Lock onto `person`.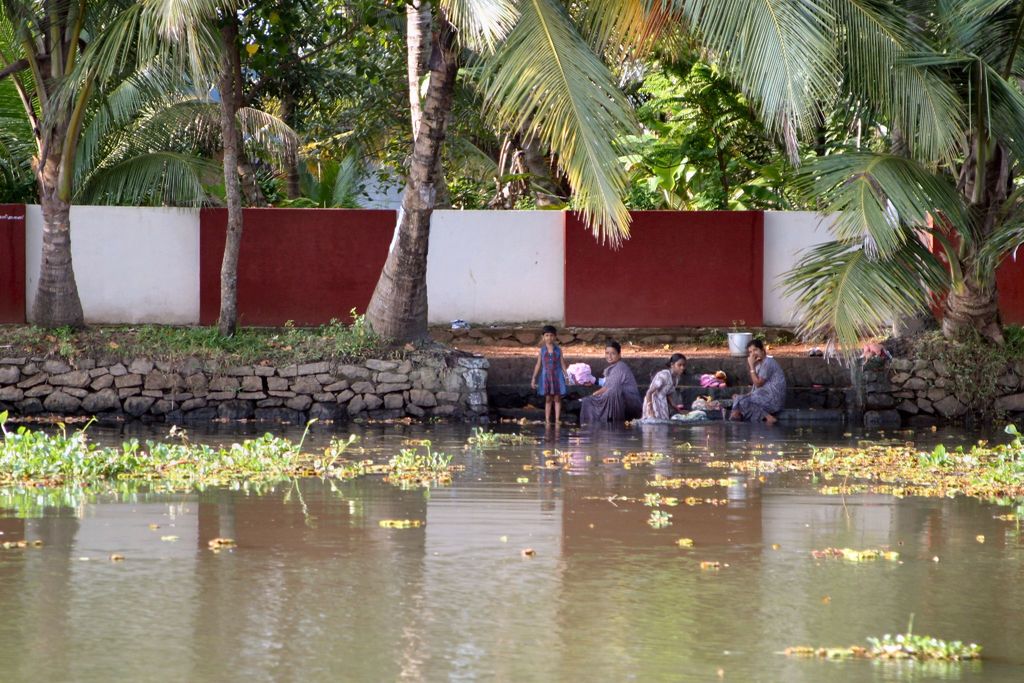
Locked: box=[736, 331, 801, 419].
